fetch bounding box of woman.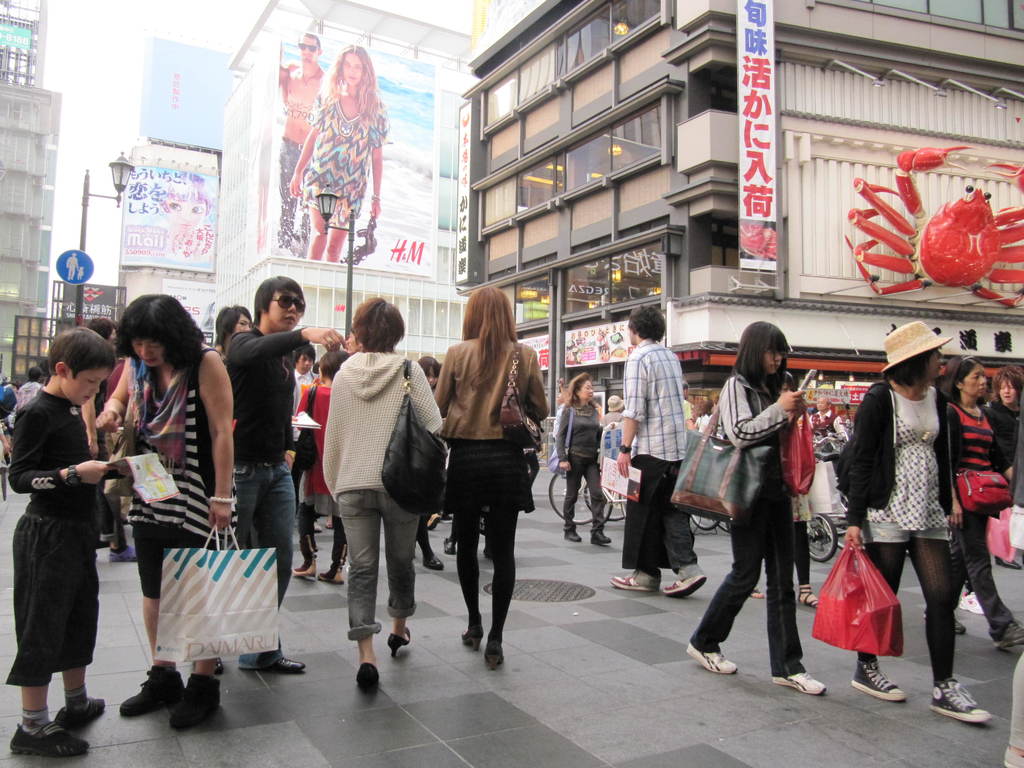
Bbox: {"x1": 557, "y1": 371, "x2": 611, "y2": 548}.
